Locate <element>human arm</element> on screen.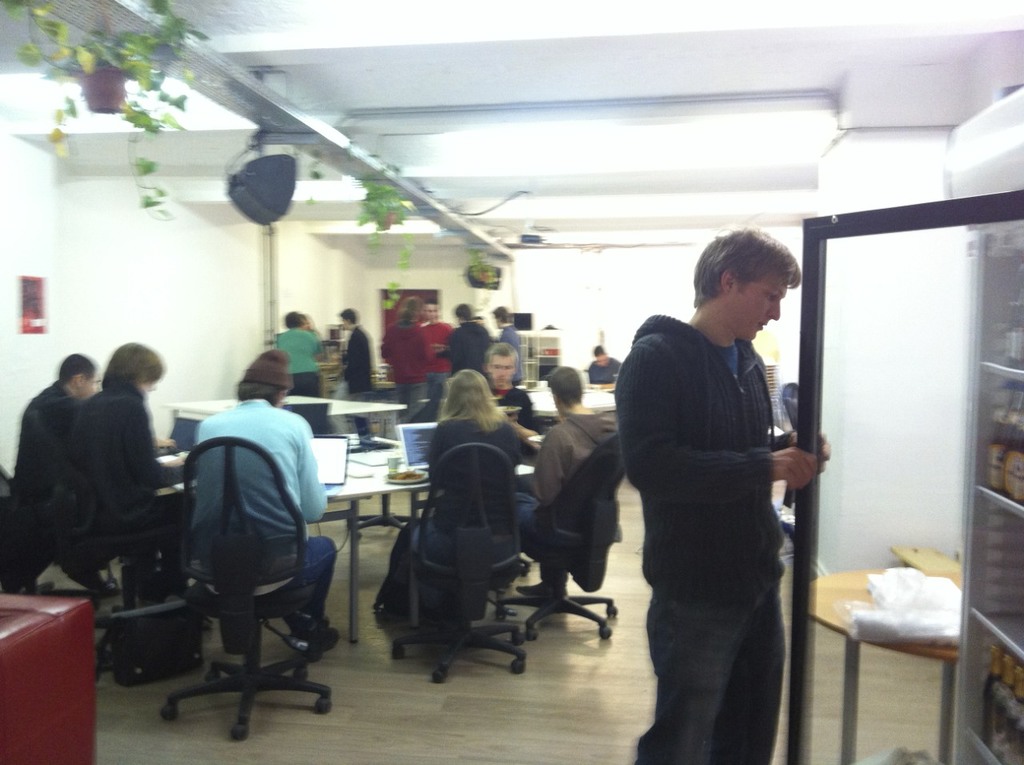
On screen at 297:421:333:523.
